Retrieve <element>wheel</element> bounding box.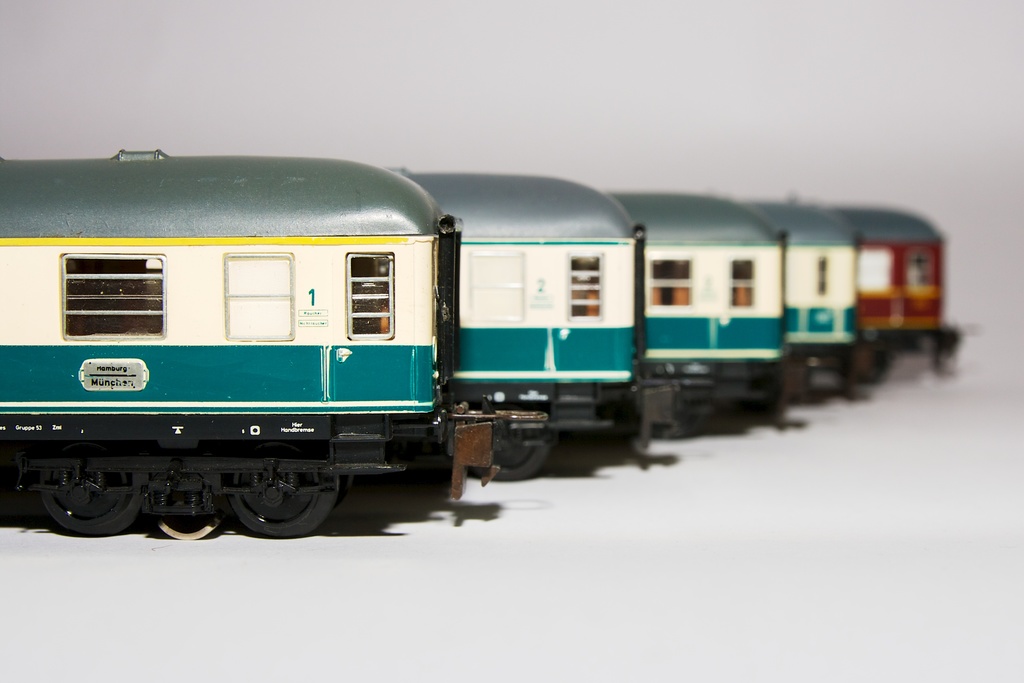
Bounding box: crop(477, 426, 545, 483).
